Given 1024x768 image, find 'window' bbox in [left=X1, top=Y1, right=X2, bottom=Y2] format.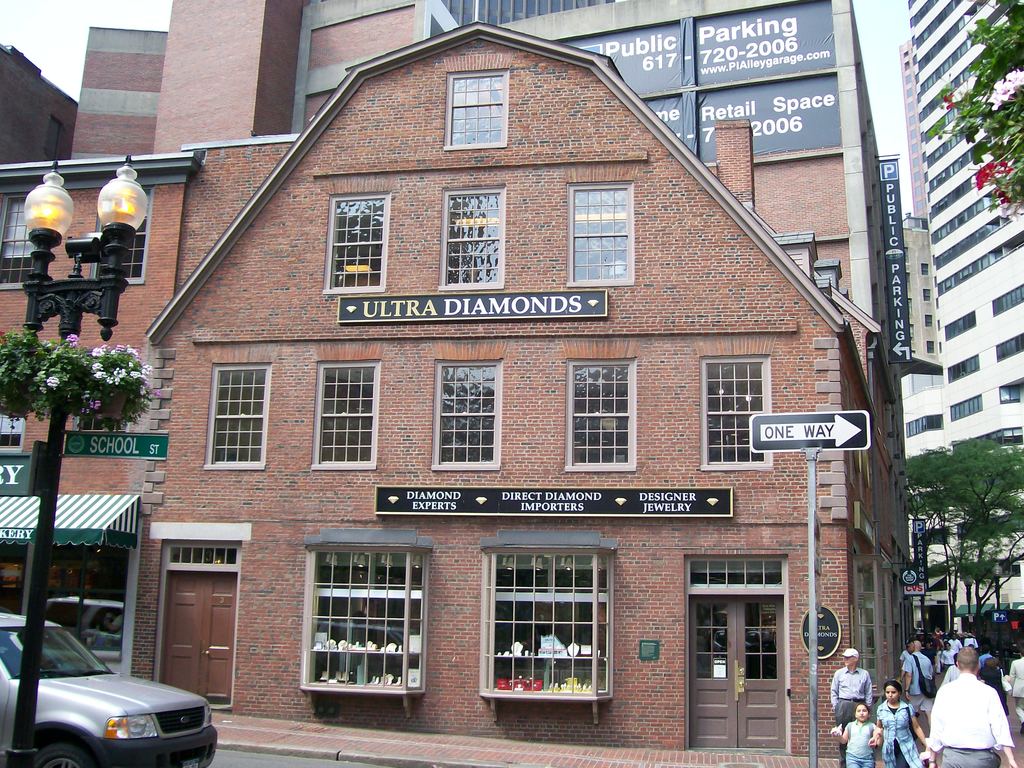
[left=906, top=98, right=915, bottom=111].
